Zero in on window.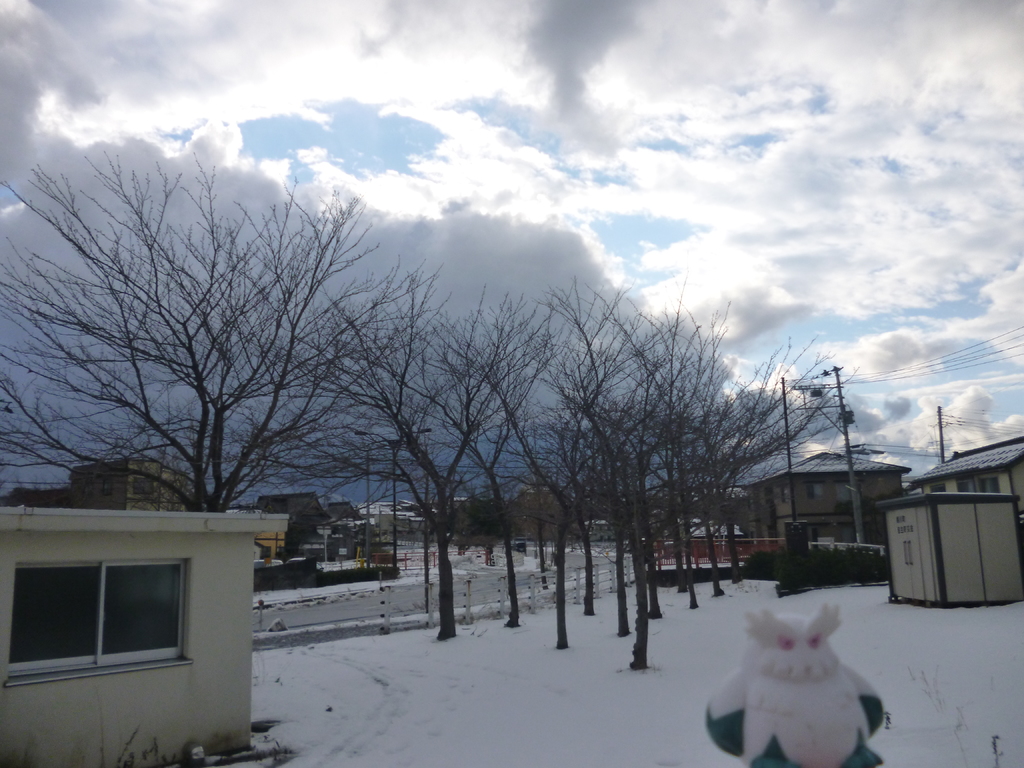
Zeroed in: locate(929, 483, 946, 492).
